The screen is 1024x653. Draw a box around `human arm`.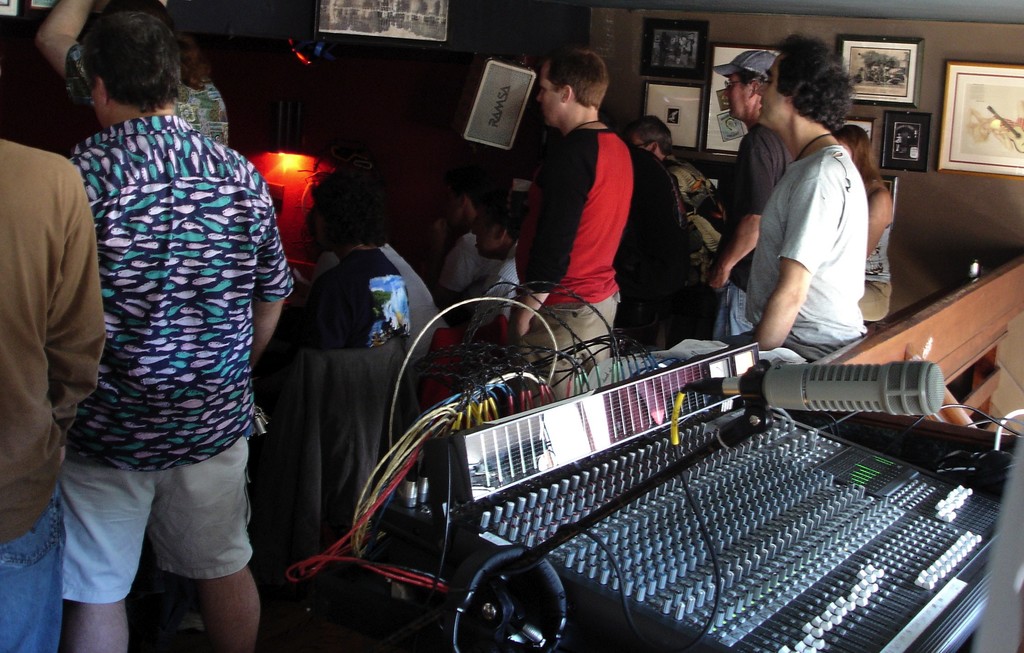
509/136/588/341.
